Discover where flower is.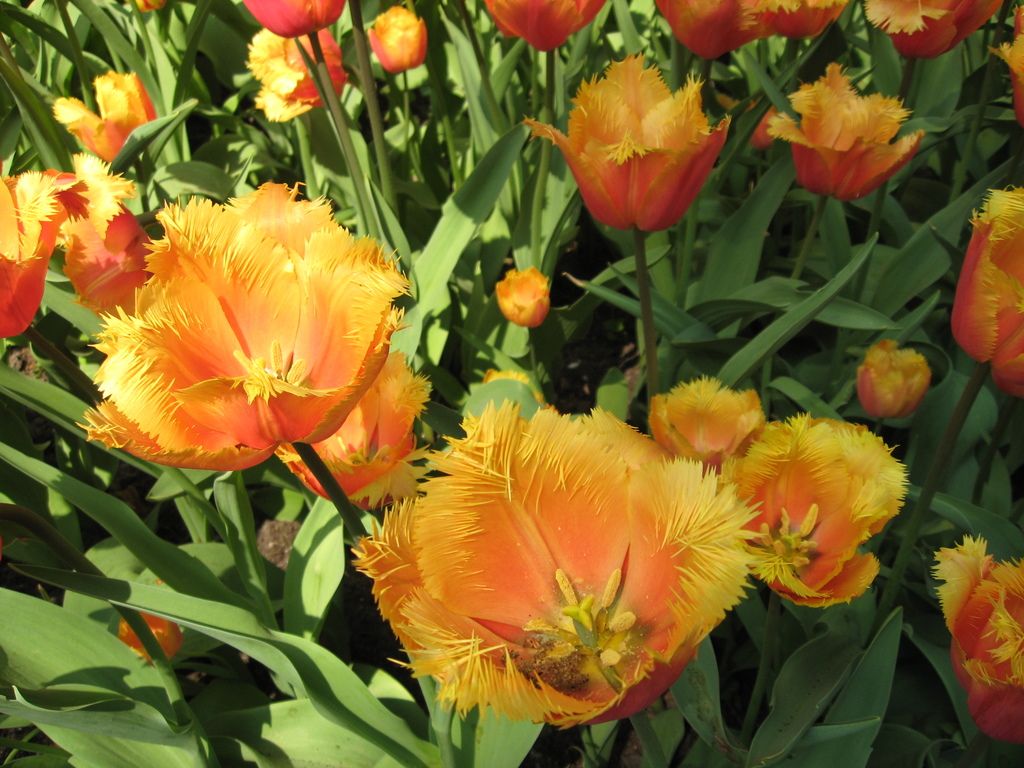
Discovered at detection(851, 339, 940, 426).
